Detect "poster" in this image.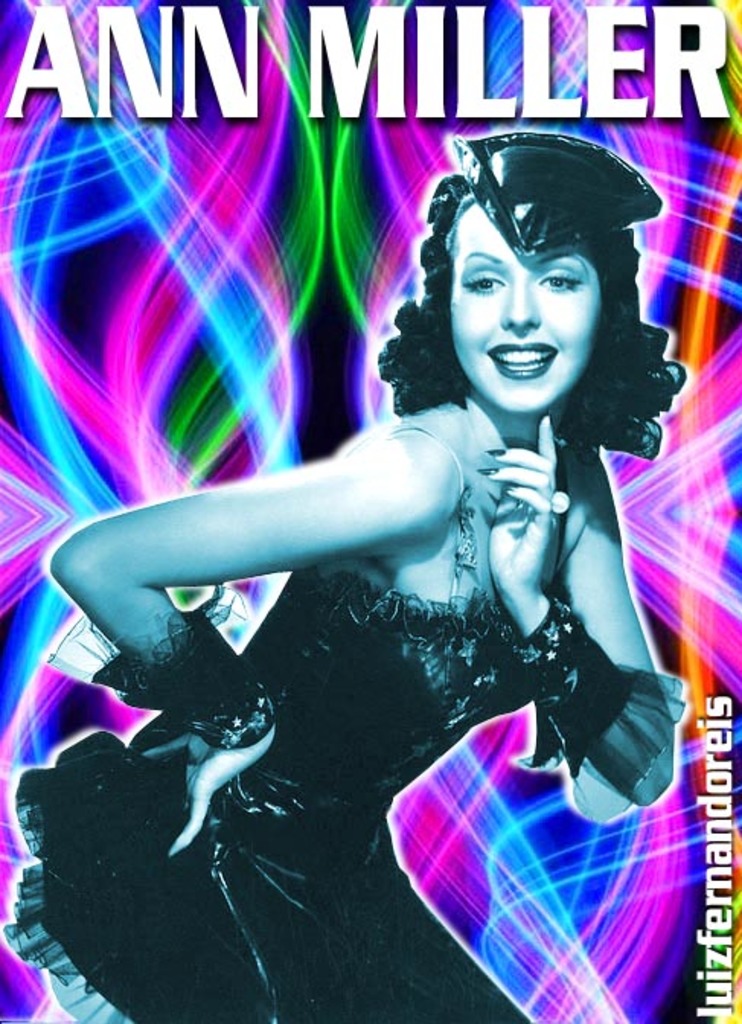
Detection: crop(0, 2, 740, 1022).
